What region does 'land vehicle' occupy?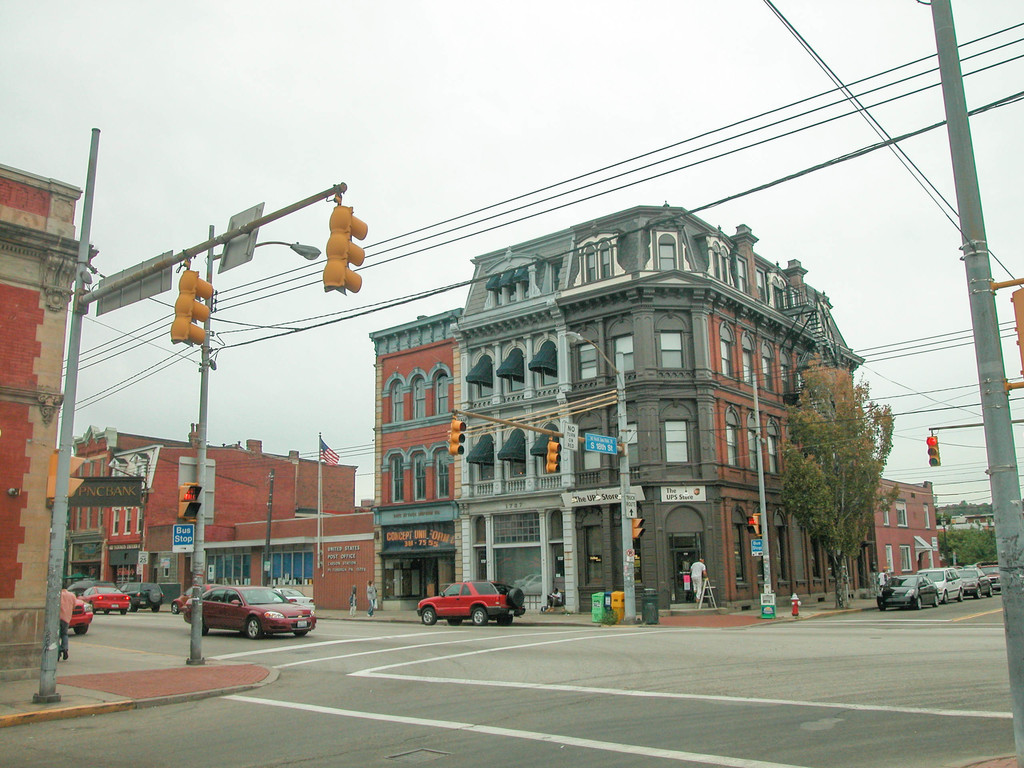
Rect(182, 583, 317, 637).
